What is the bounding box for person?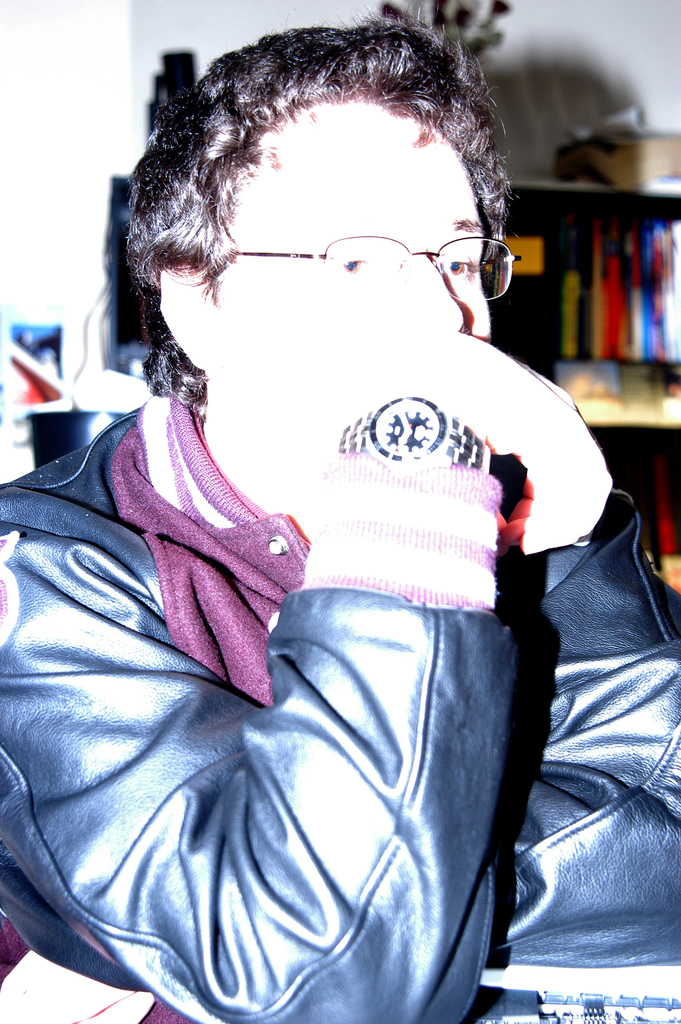
<region>8, 12, 612, 1023</region>.
